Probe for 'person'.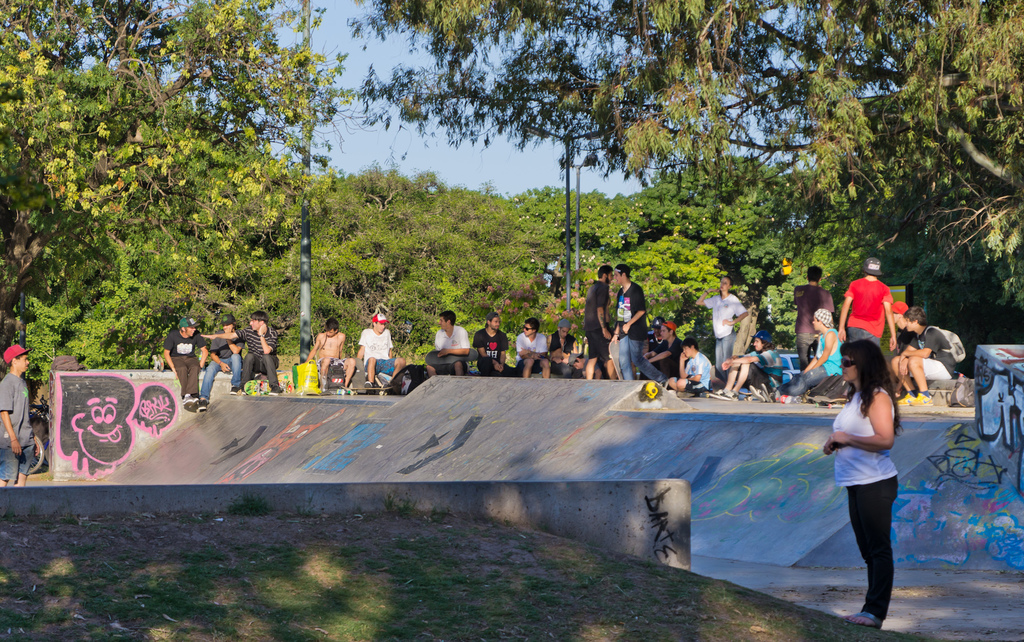
Probe result: detection(245, 315, 276, 392).
